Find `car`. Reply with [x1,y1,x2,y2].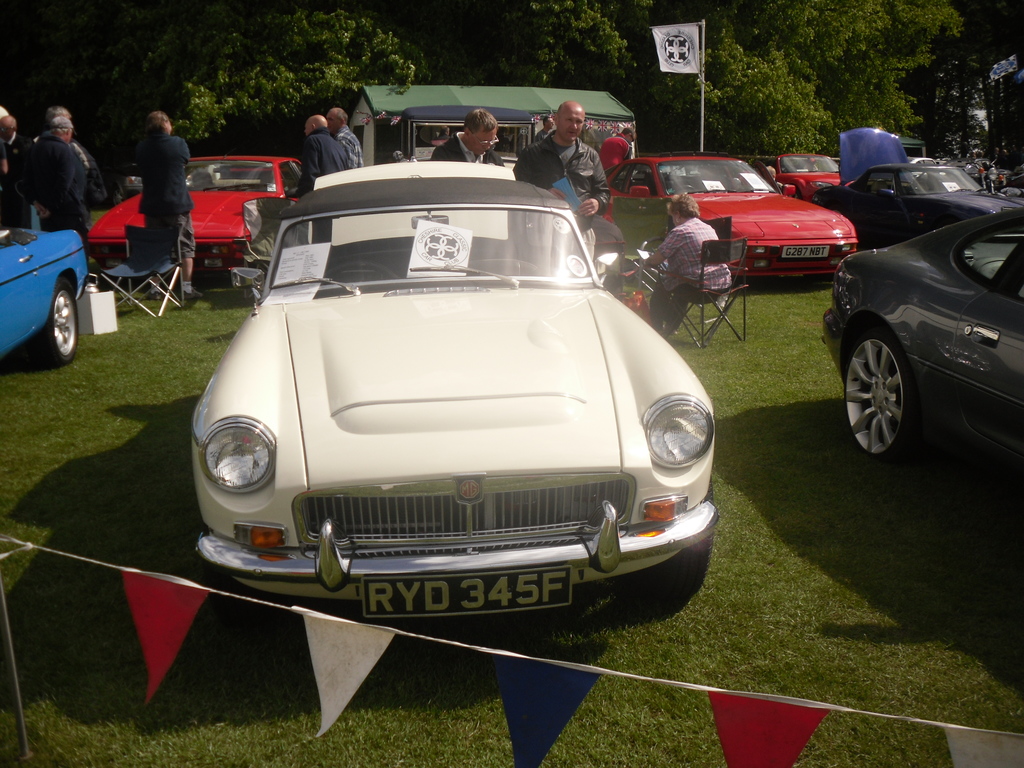
[604,153,858,275].
